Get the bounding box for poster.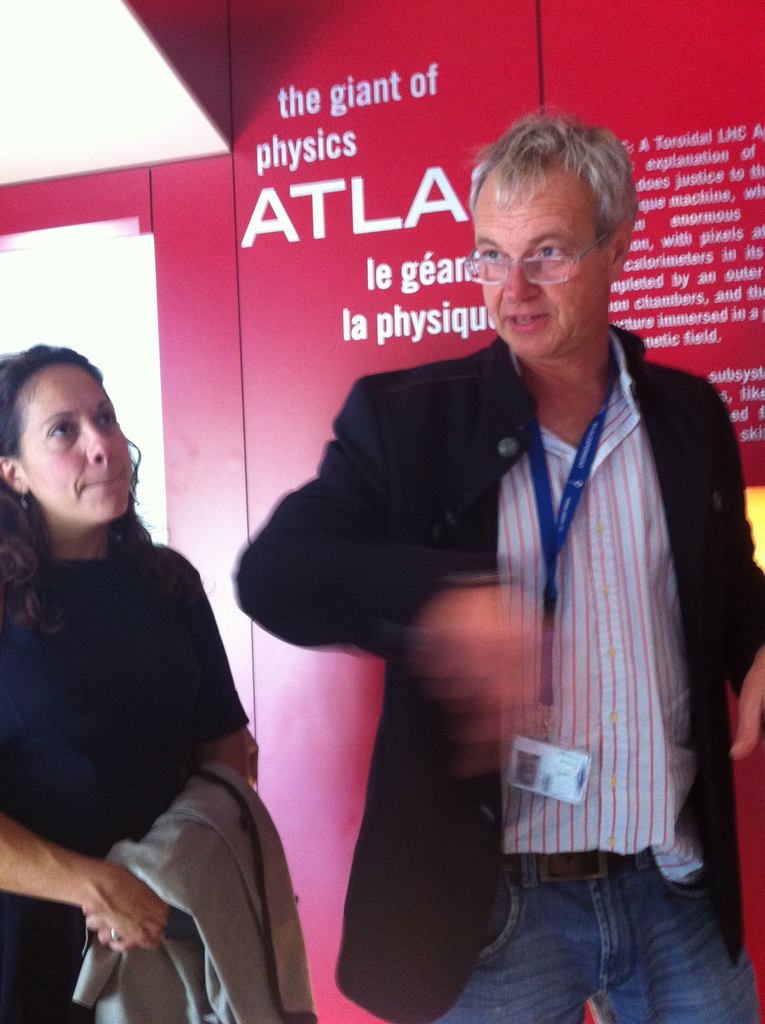
bbox(238, 0, 764, 1022).
